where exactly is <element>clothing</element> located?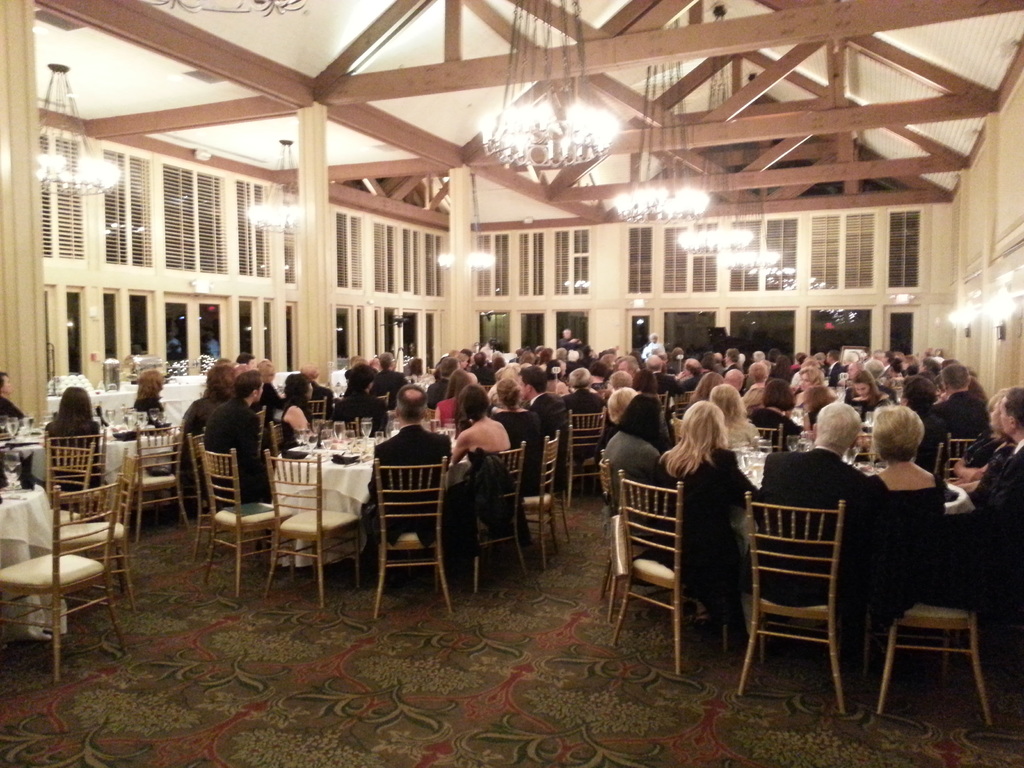
Its bounding box is [x1=558, y1=337, x2=585, y2=351].
